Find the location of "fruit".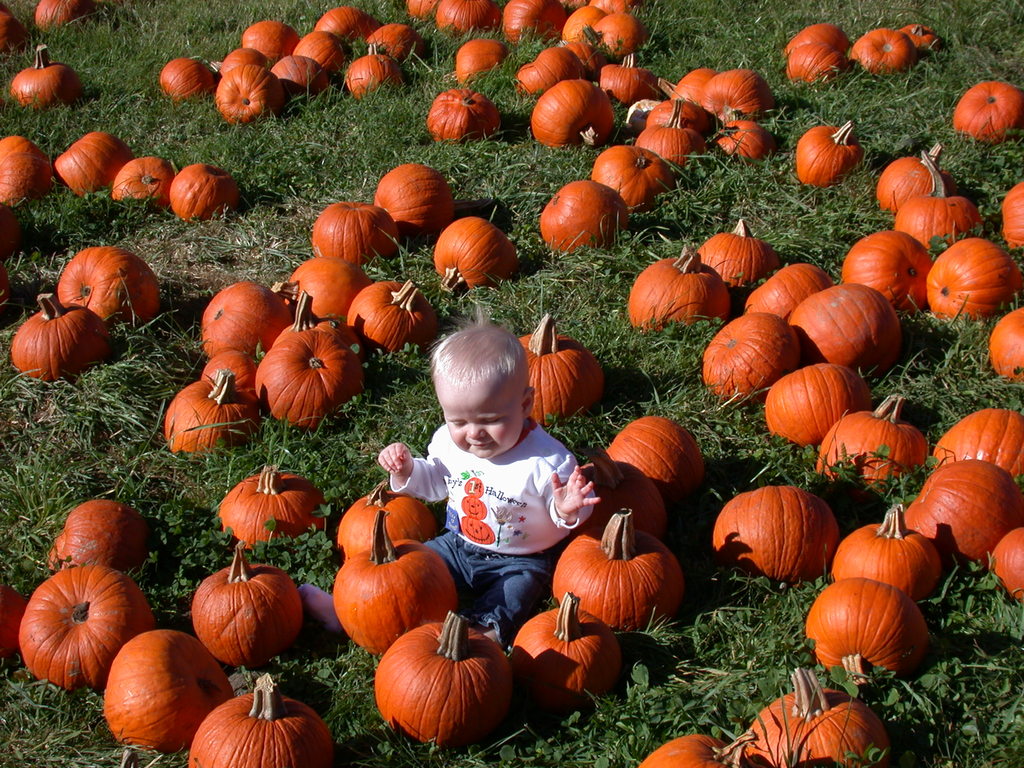
Location: [left=52, top=130, right=132, bottom=195].
